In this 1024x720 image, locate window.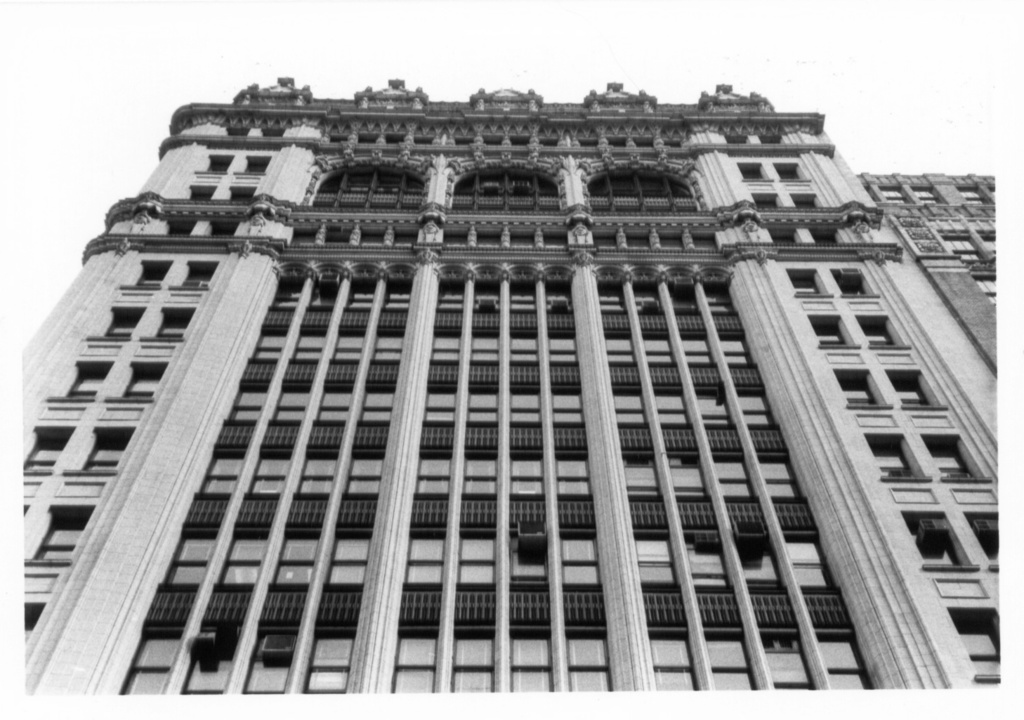
Bounding box: l=328, t=535, r=370, b=590.
